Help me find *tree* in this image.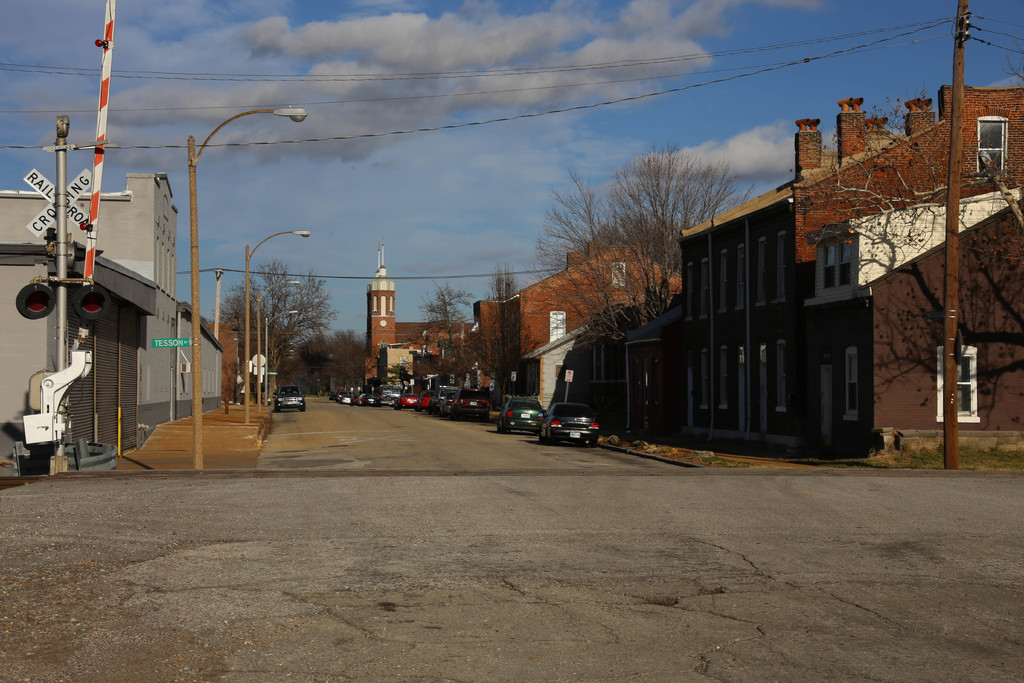
Found it: 469,260,538,419.
